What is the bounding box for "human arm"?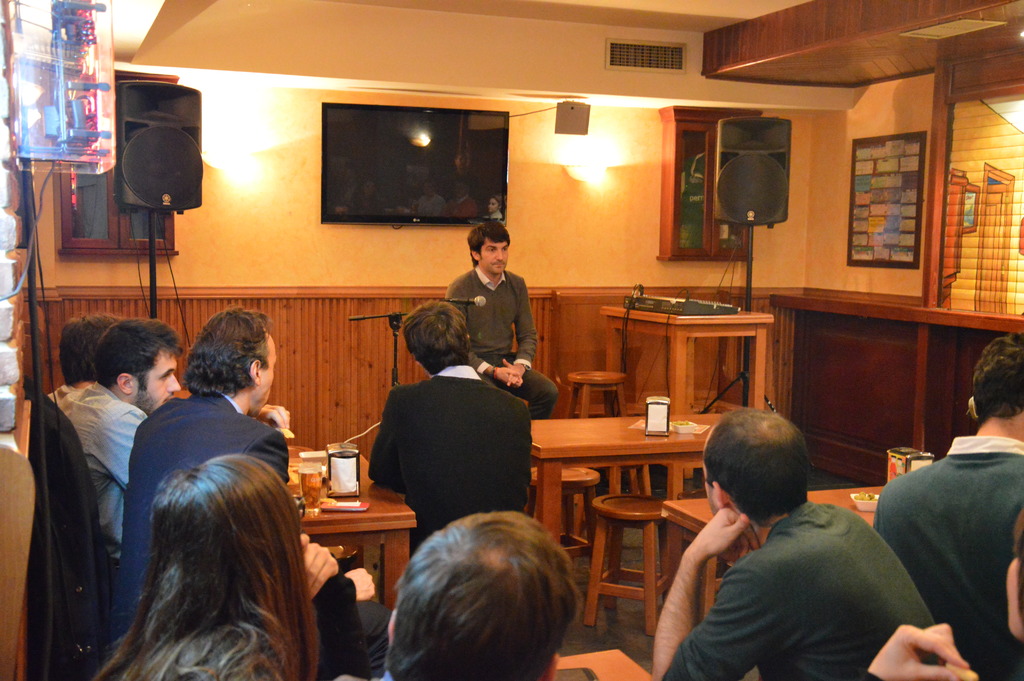
locate(342, 564, 381, 602).
